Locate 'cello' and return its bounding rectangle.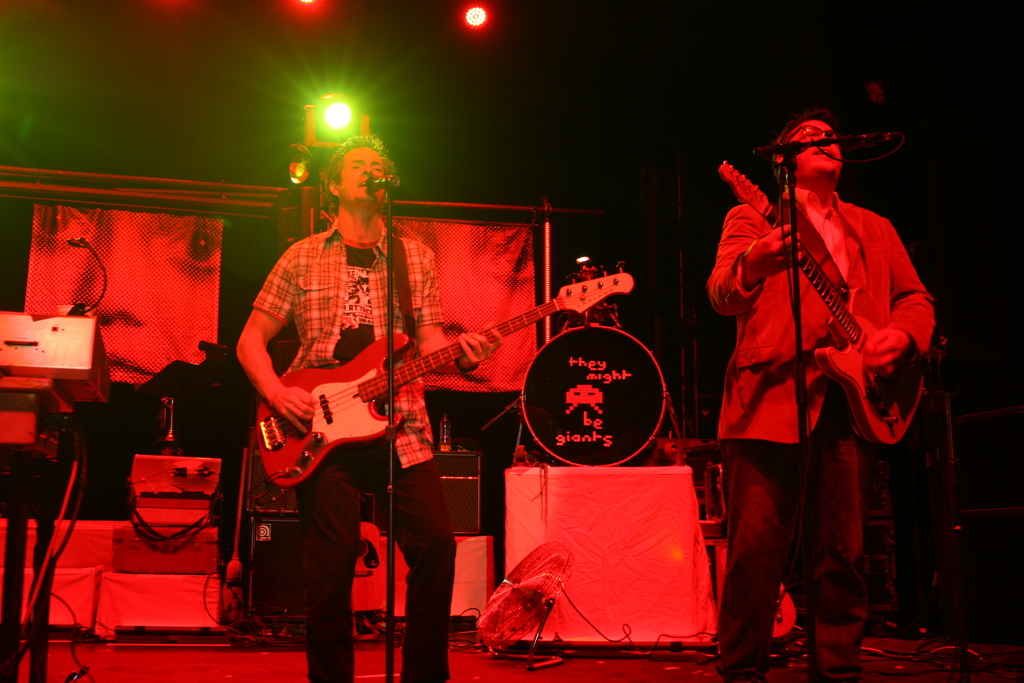
x1=711, y1=162, x2=934, y2=446.
